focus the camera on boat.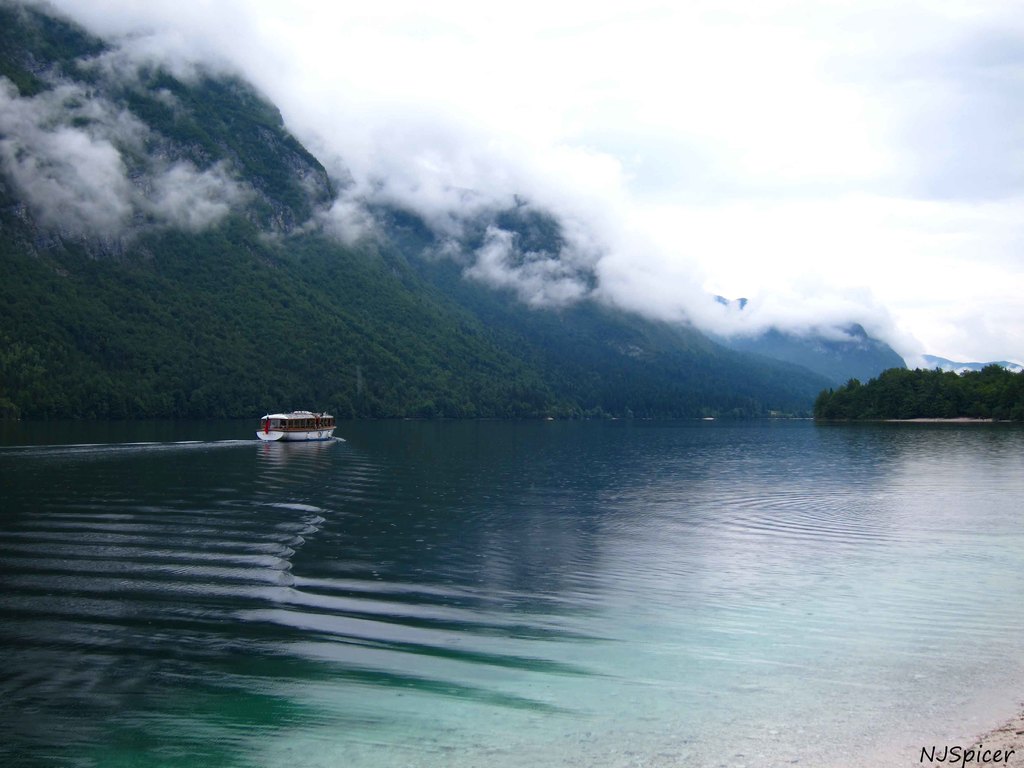
Focus region: [249, 392, 346, 458].
